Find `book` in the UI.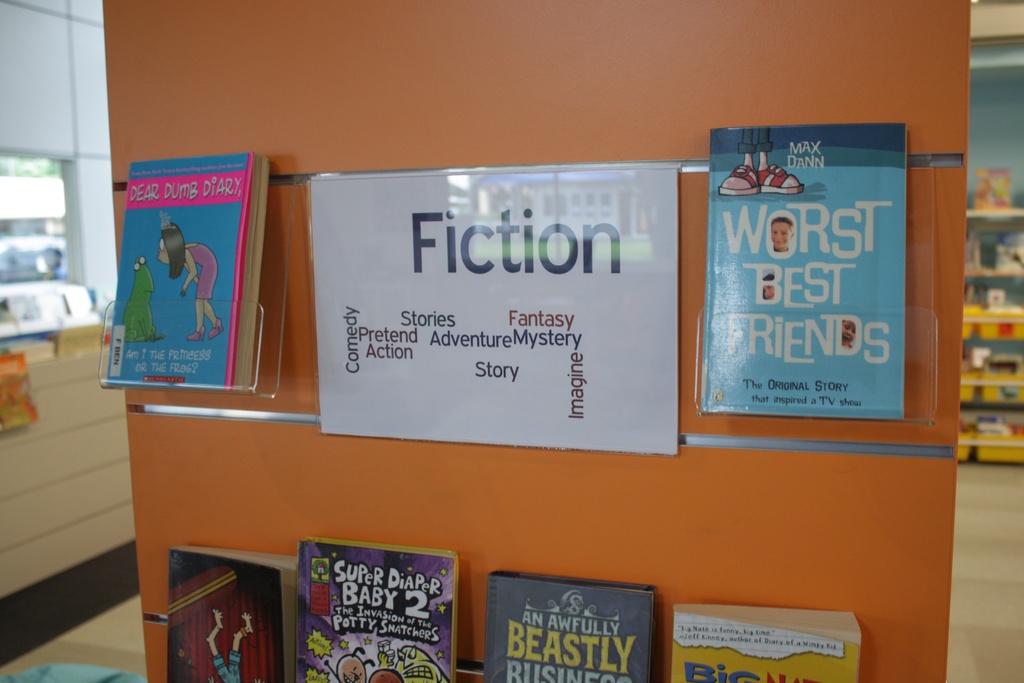
UI element at Rect(480, 567, 650, 682).
